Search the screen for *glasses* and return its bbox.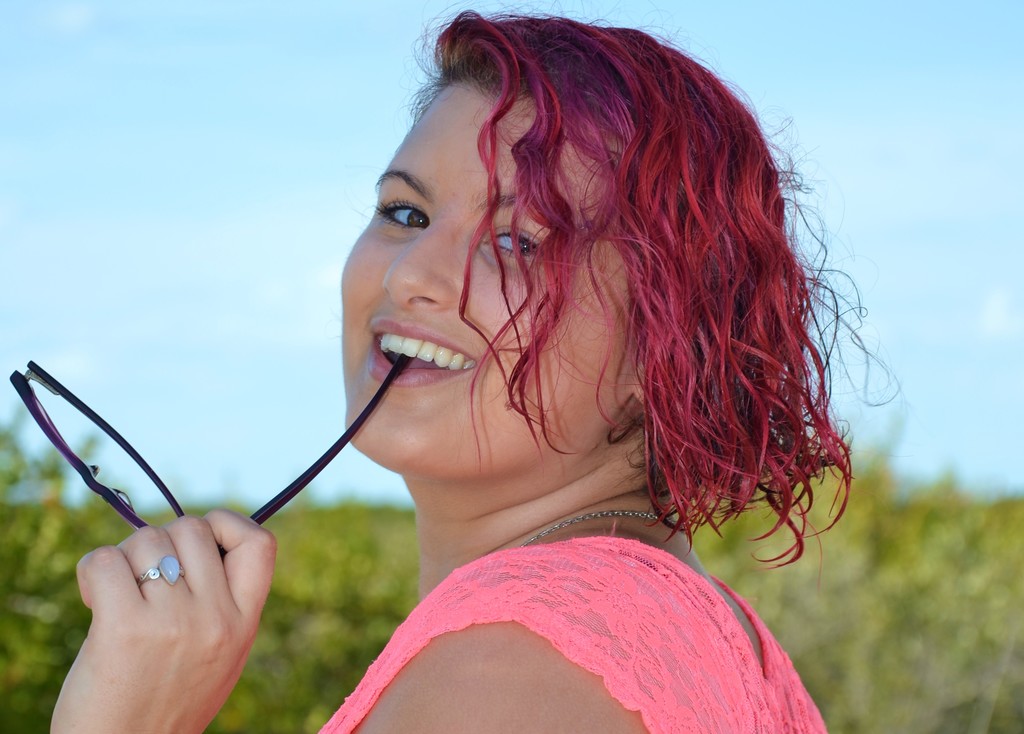
Found: 6/351/412/561.
